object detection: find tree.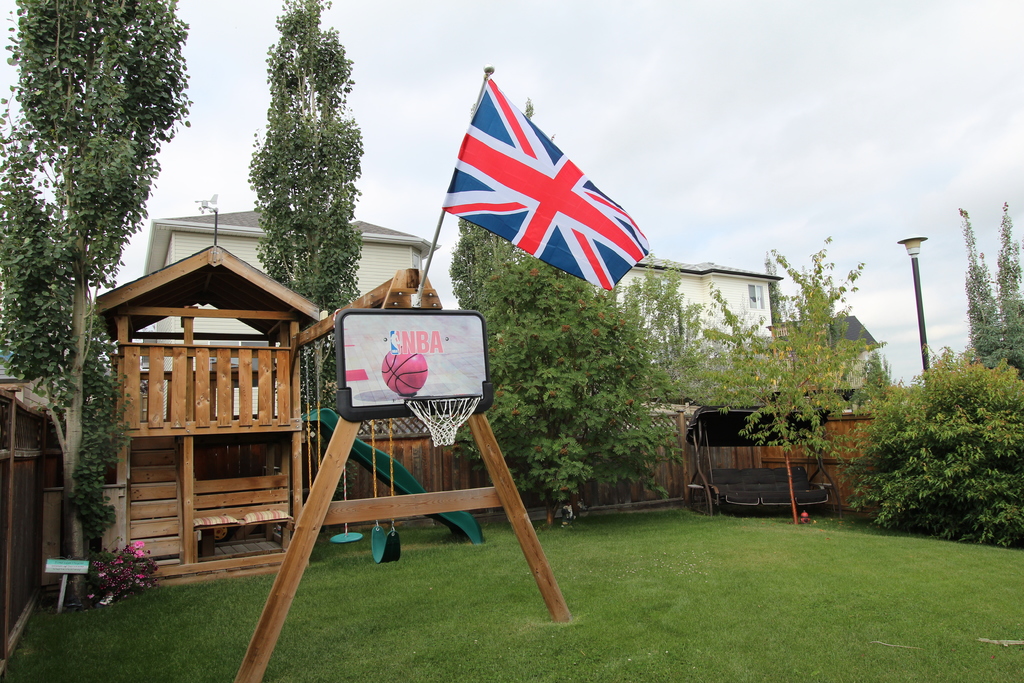
<bbox>232, 13, 367, 312</bbox>.
